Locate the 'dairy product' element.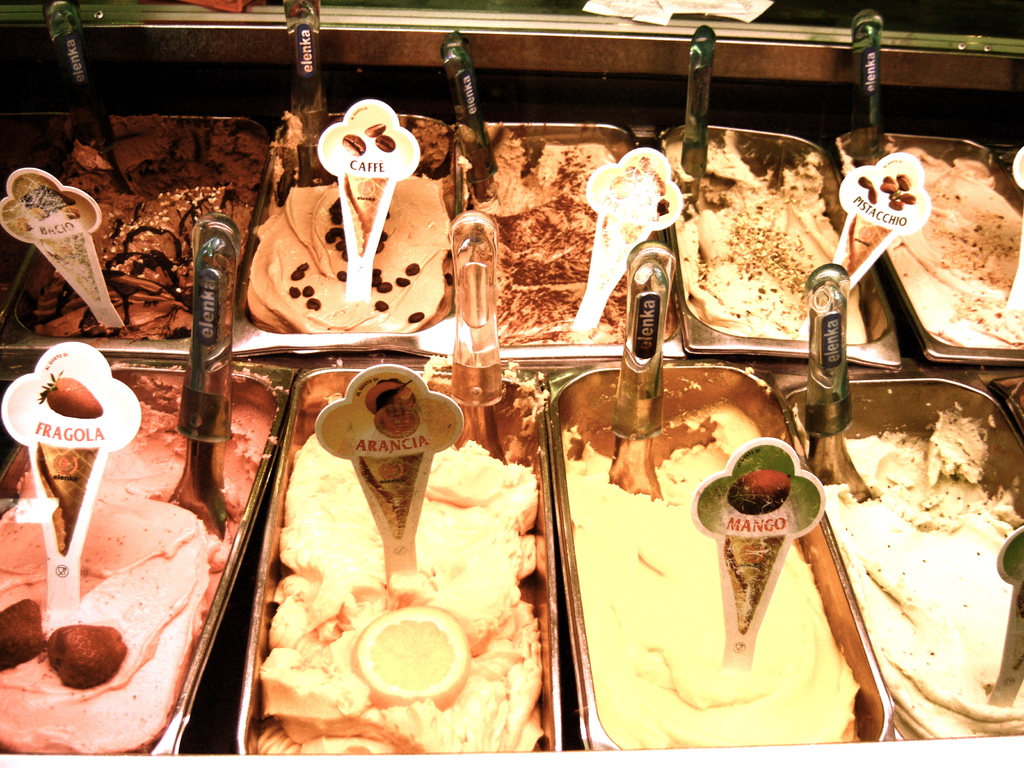
Element bbox: [838, 405, 1018, 746].
